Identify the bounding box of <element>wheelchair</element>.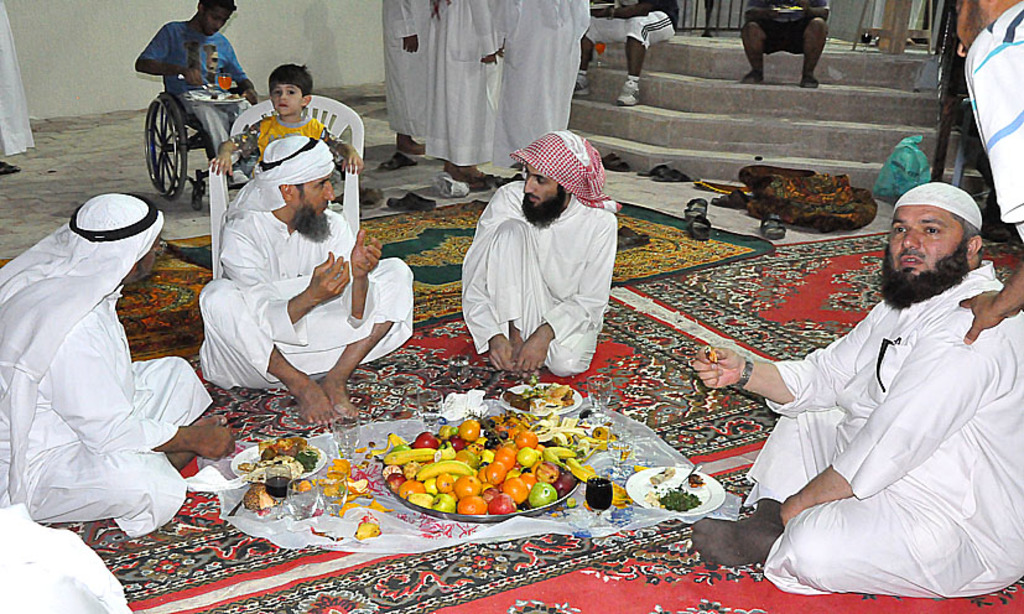
137,46,233,184.
